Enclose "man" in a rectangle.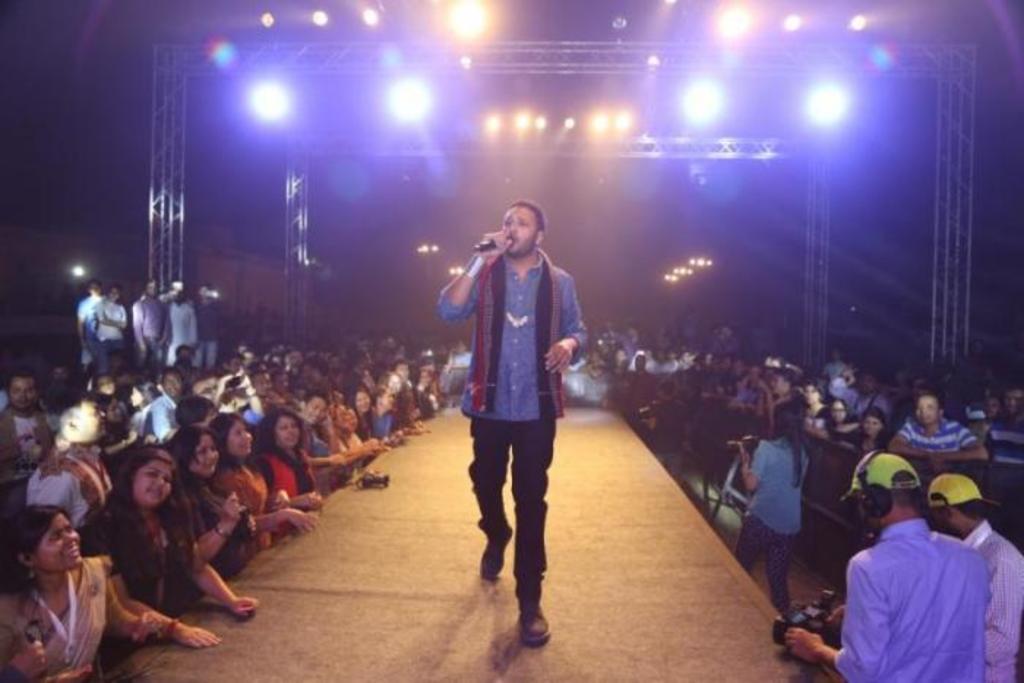
588, 307, 910, 491.
